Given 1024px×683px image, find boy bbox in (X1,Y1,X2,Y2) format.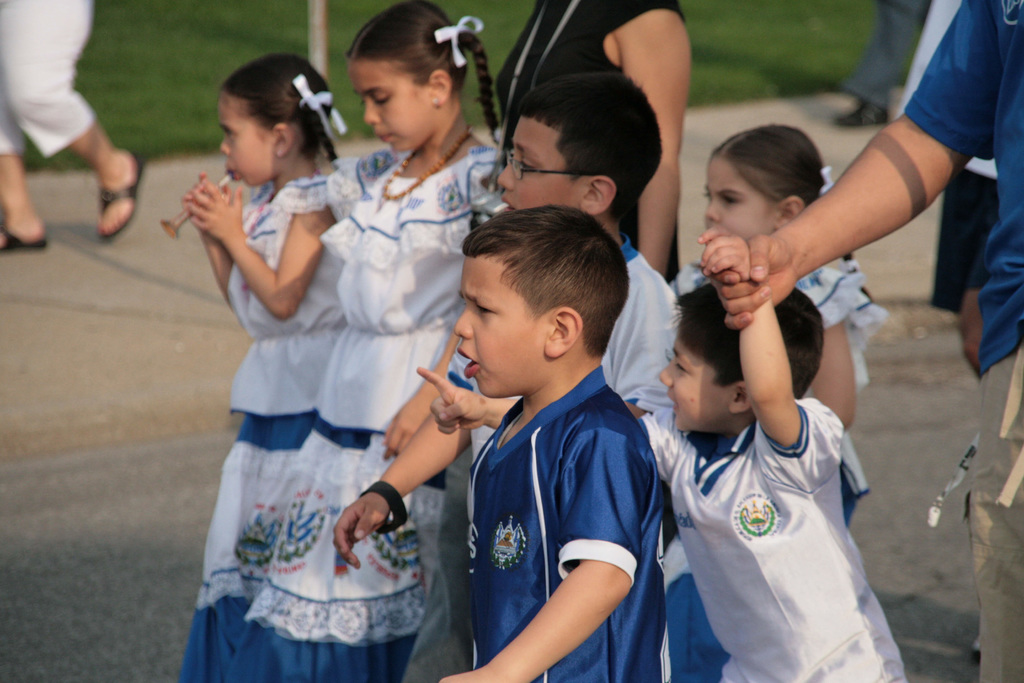
(407,219,911,682).
